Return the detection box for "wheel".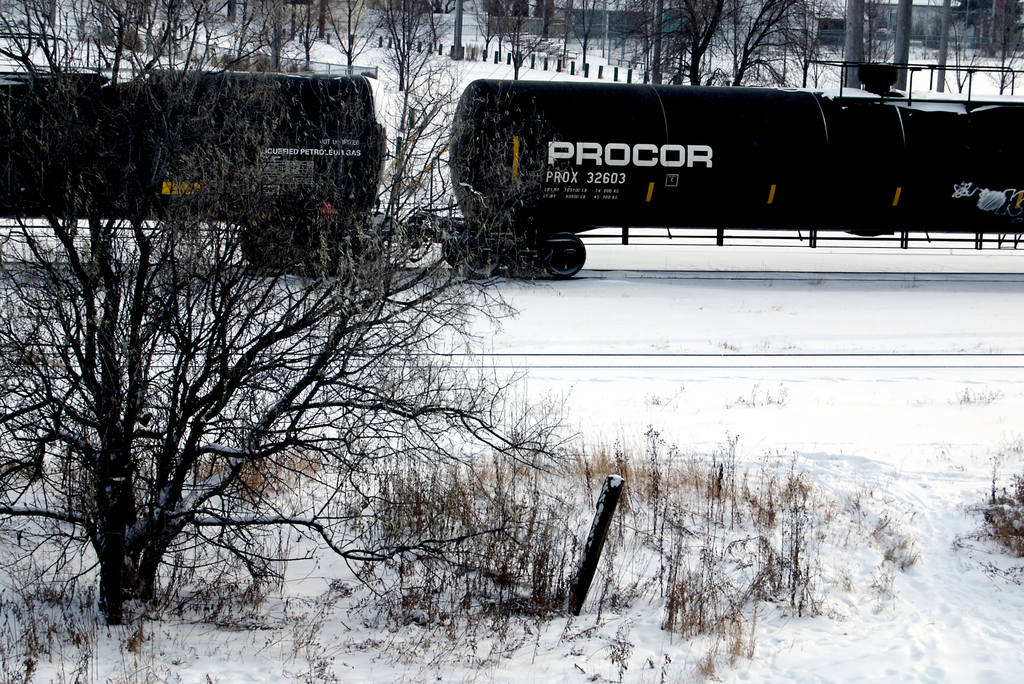
(left=461, top=244, right=501, bottom=289).
